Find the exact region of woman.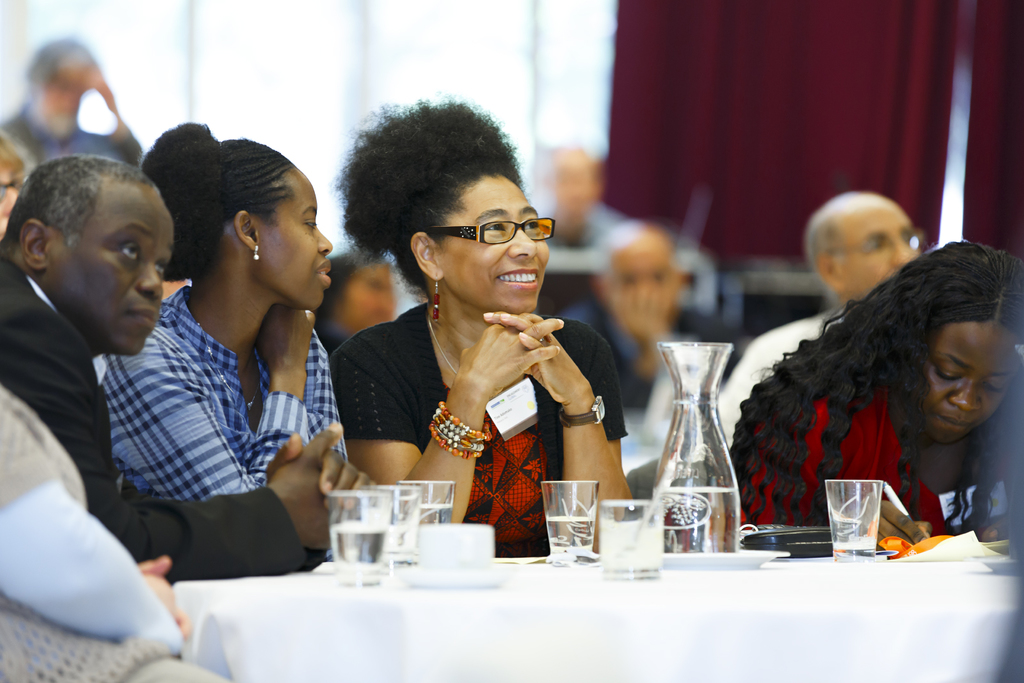
Exact region: bbox=[93, 121, 356, 508].
